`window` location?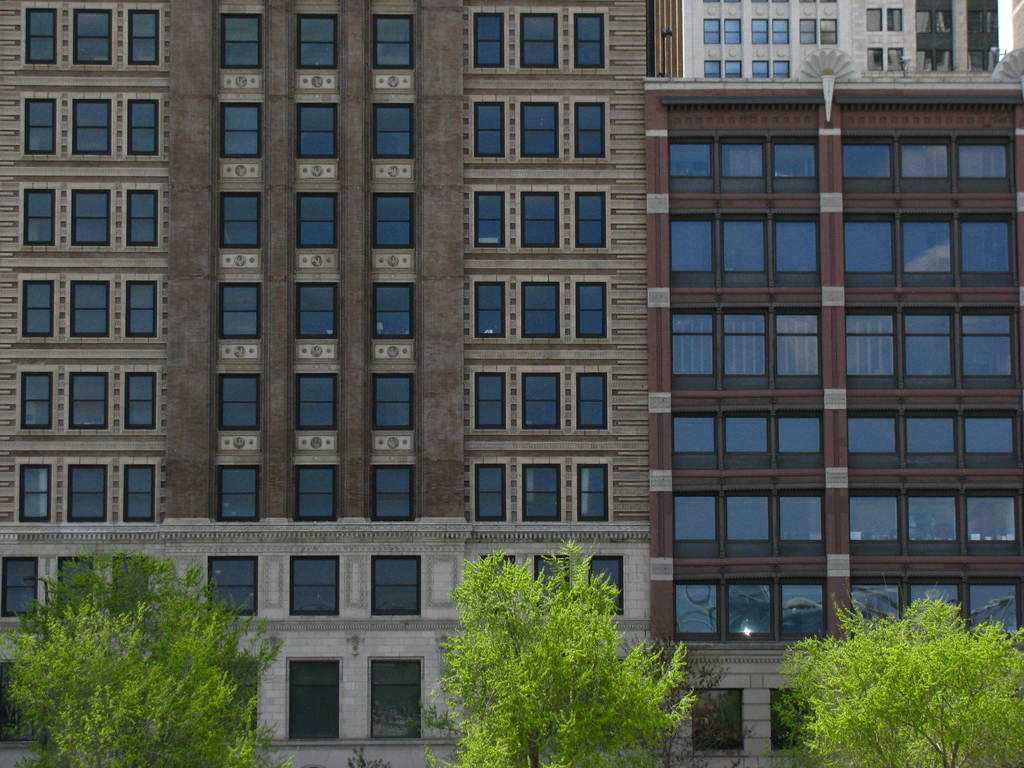
{"left": 915, "top": 48, "right": 933, "bottom": 74}
